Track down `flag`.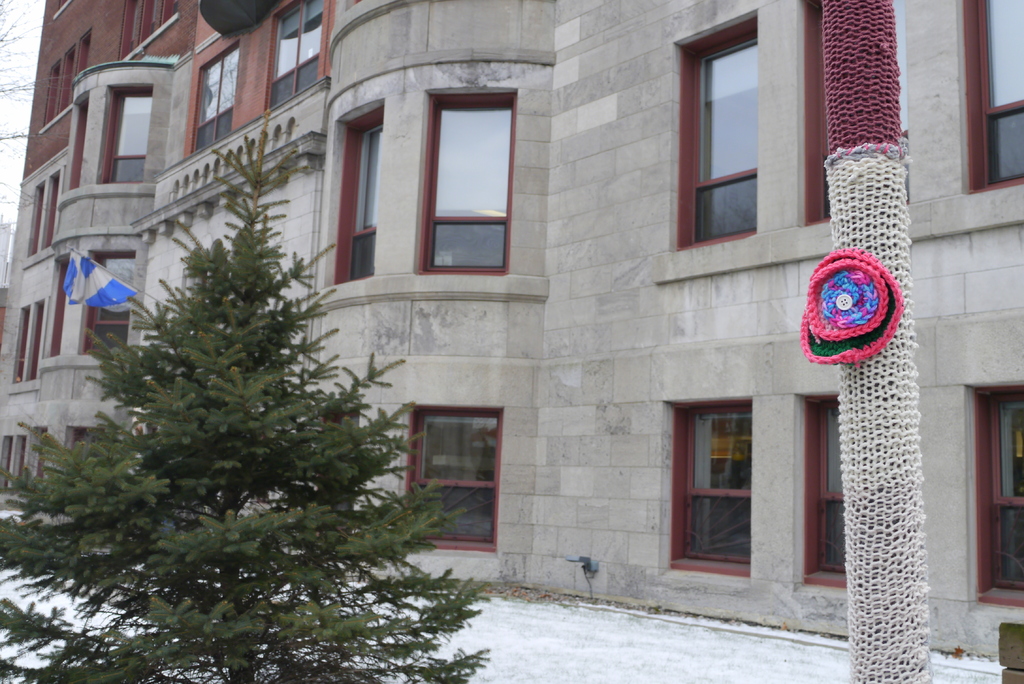
Tracked to locate(63, 244, 138, 305).
